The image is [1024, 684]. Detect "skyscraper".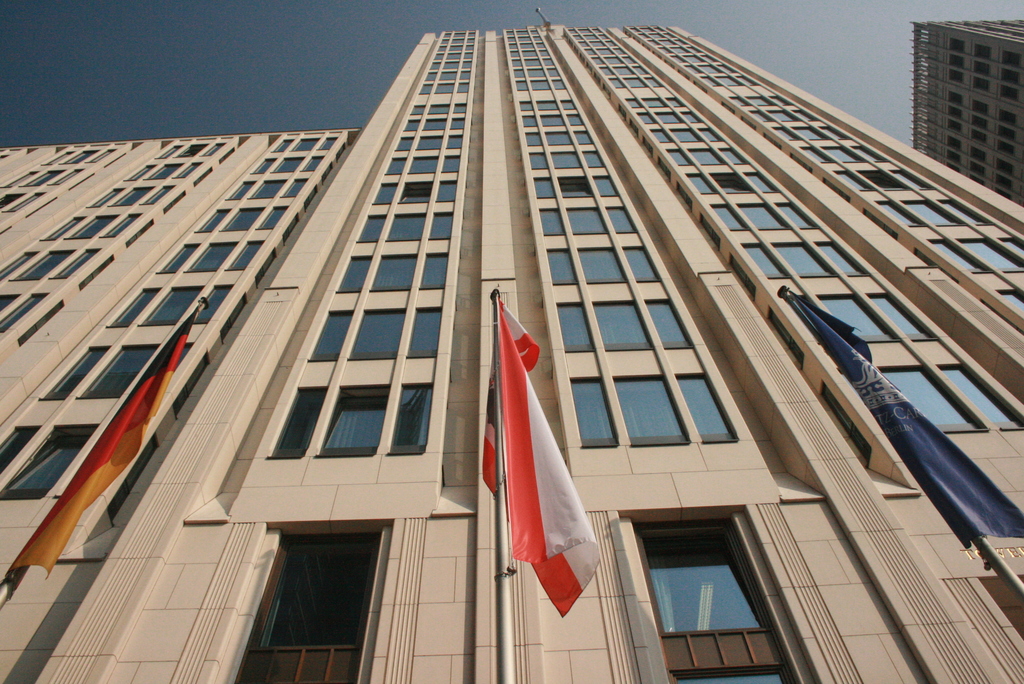
Detection: Rect(900, 11, 1023, 181).
